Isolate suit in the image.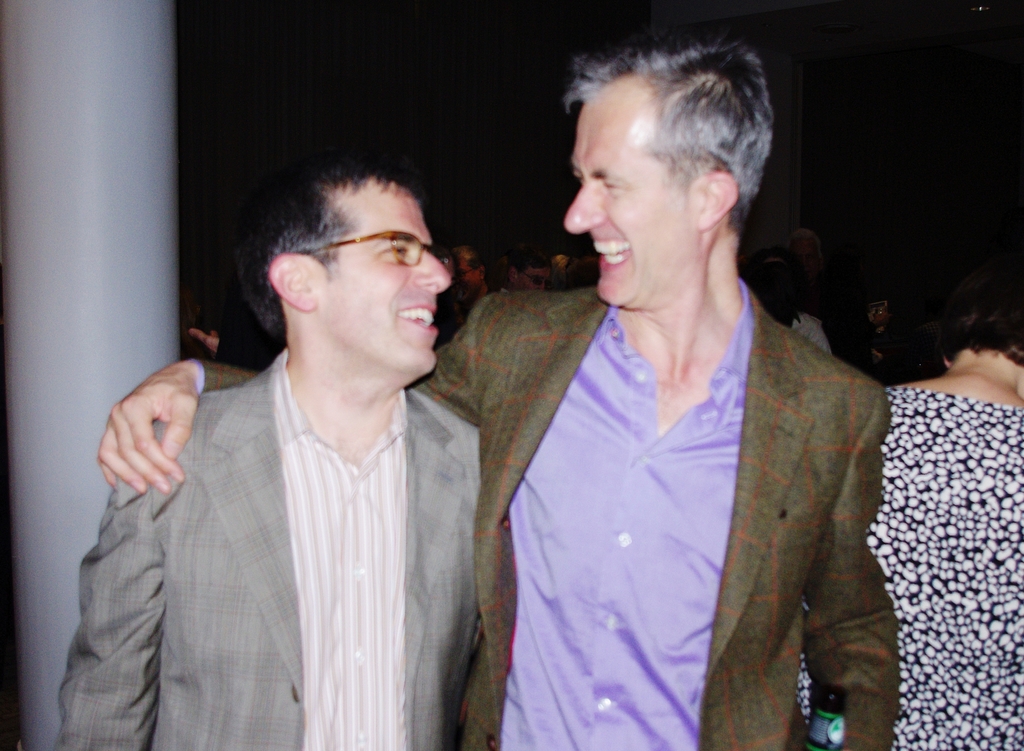
Isolated region: x1=54 y1=348 x2=481 y2=750.
